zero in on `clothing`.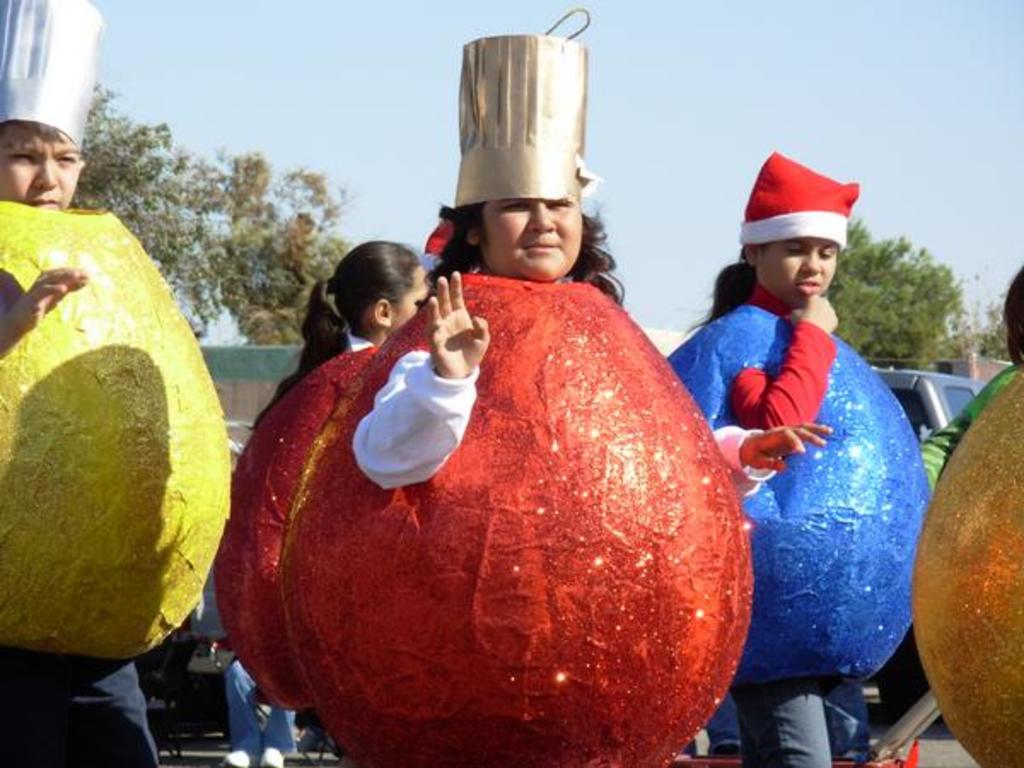
Zeroed in: locate(0, 645, 159, 766).
